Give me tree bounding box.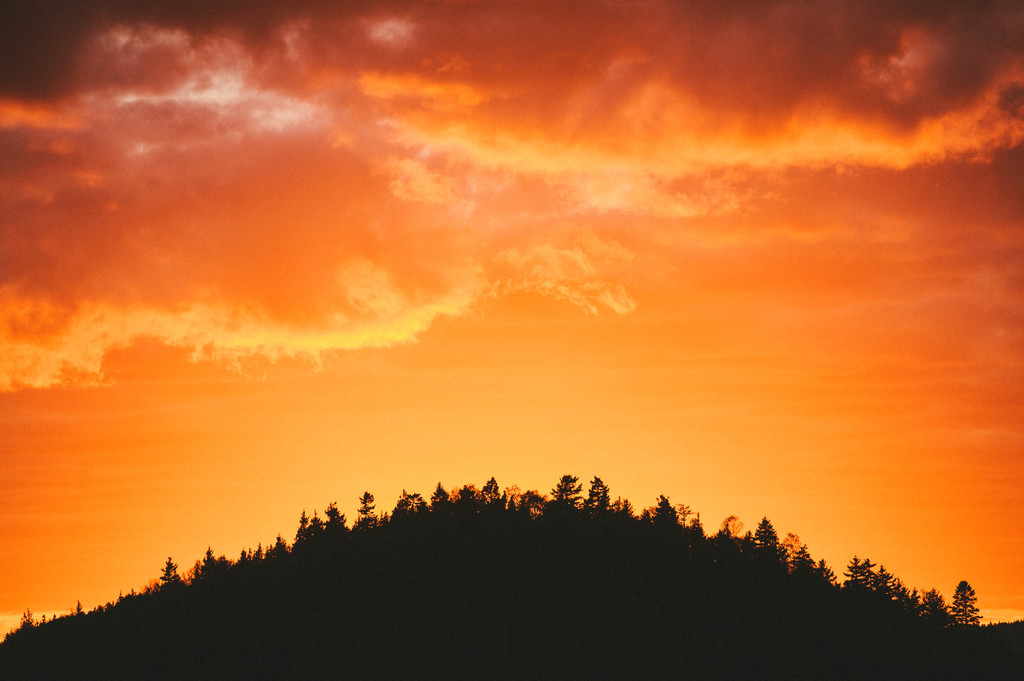
202/545/218/576.
